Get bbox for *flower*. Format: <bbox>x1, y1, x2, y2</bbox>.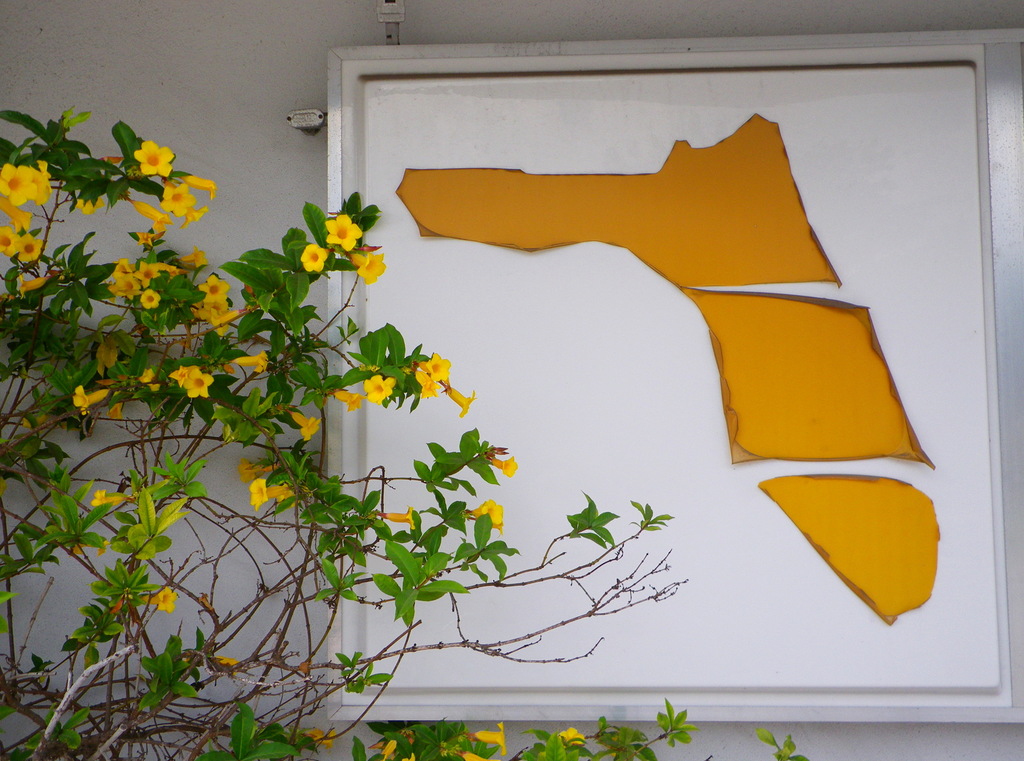
<bbox>554, 724, 584, 749</bbox>.
